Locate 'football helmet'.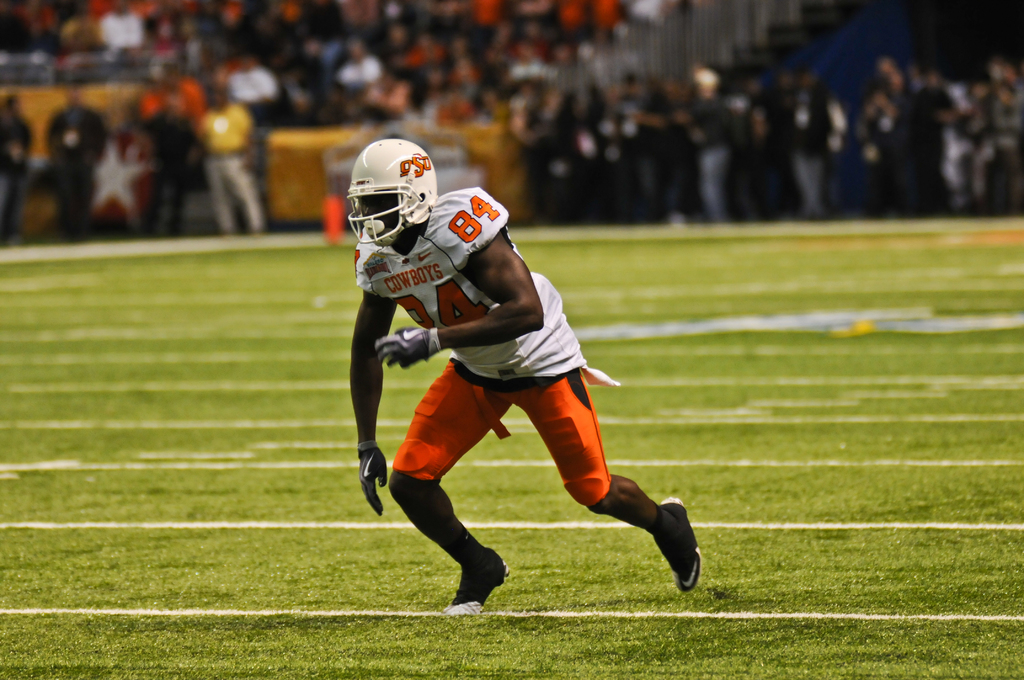
Bounding box: detection(345, 134, 440, 254).
